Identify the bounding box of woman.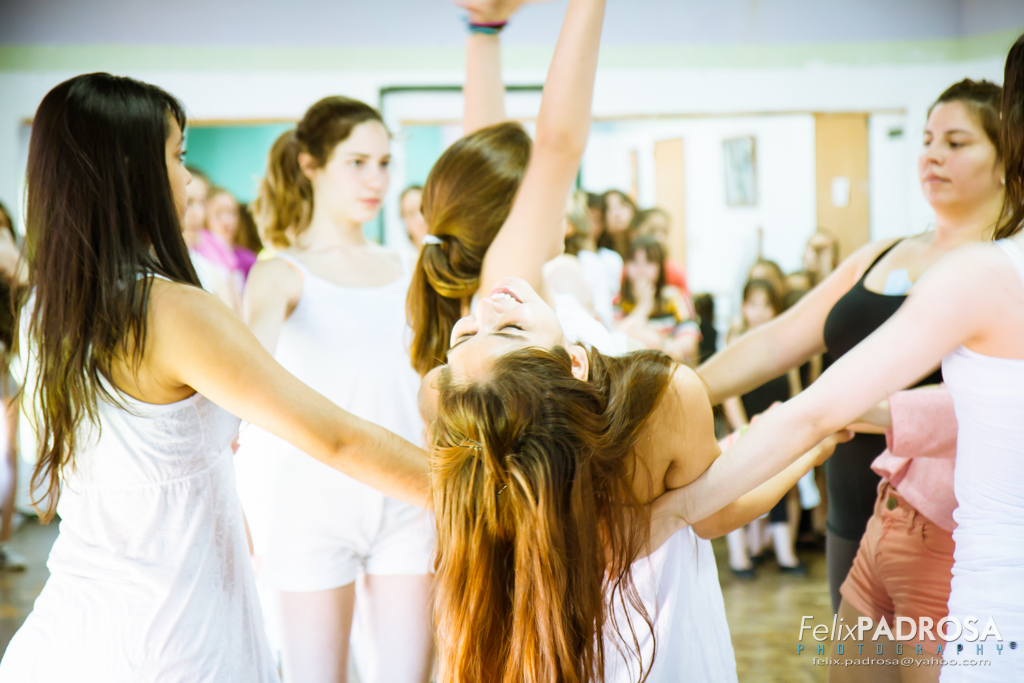
crop(11, 70, 468, 682).
